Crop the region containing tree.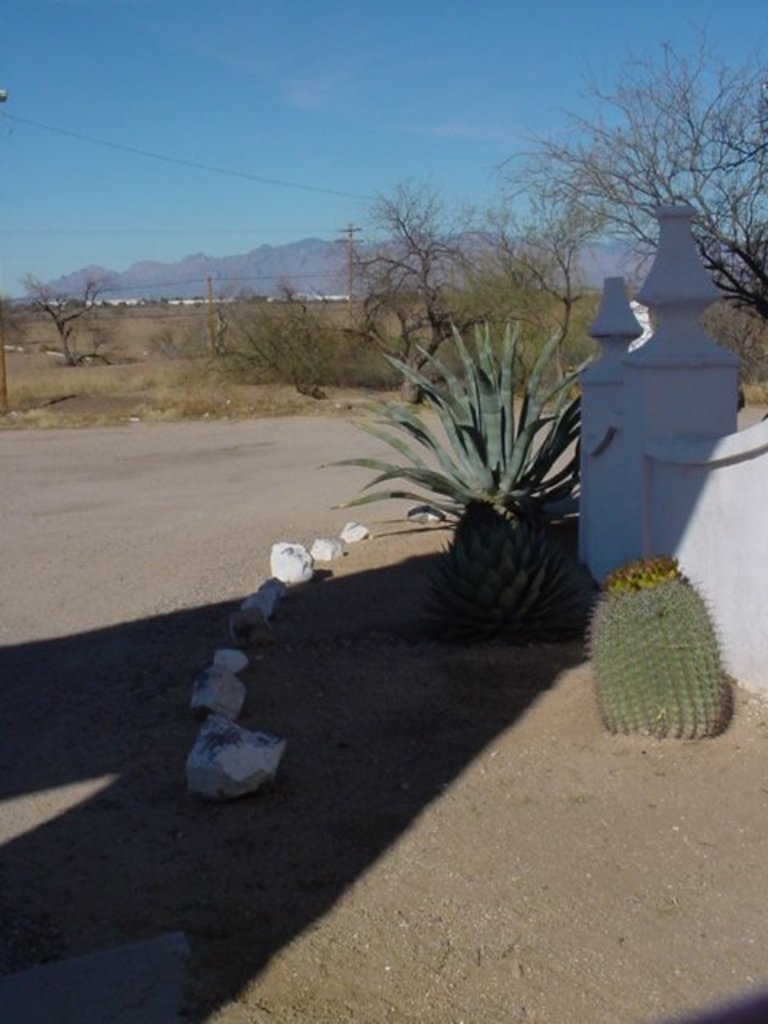
Crop region: l=323, t=330, r=578, b=666.
